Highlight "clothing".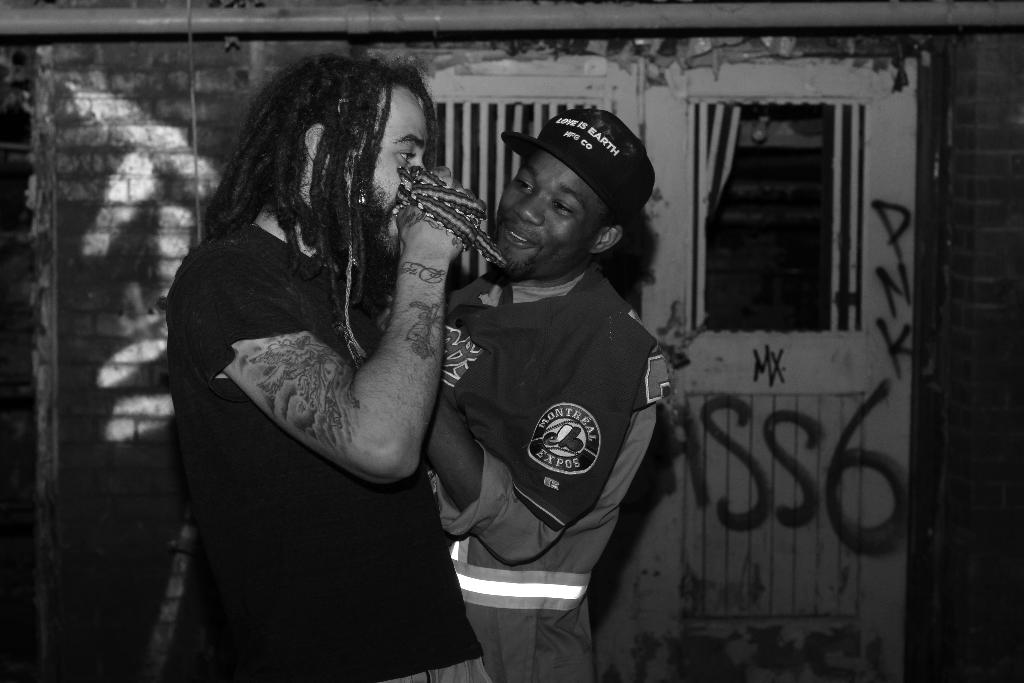
Highlighted region: [166,224,496,682].
